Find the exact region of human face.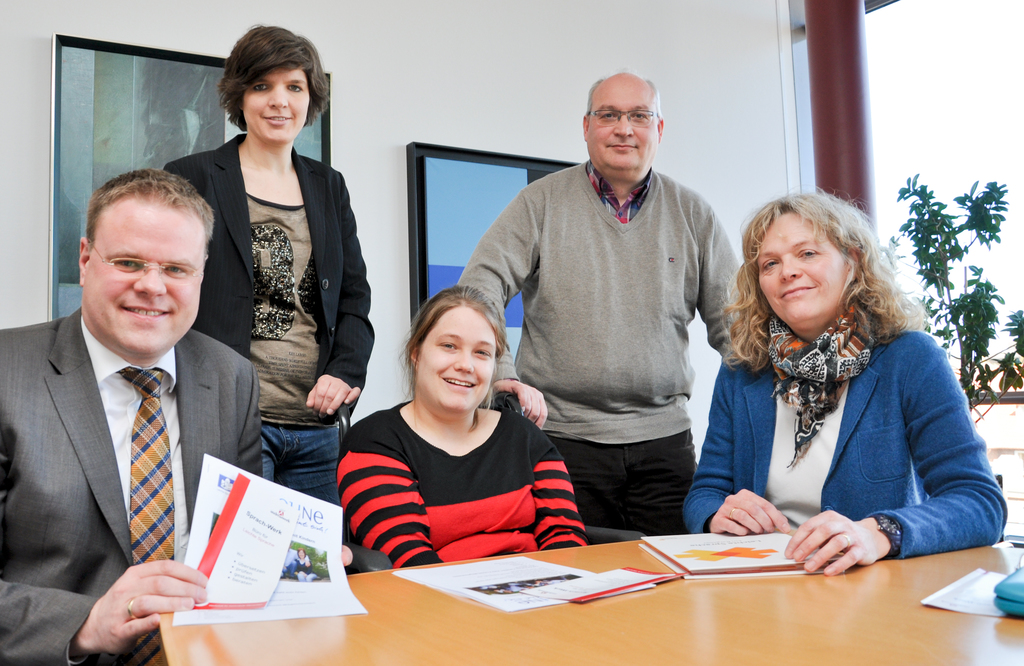
Exact region: bbox(244, 69, 311, 143).
